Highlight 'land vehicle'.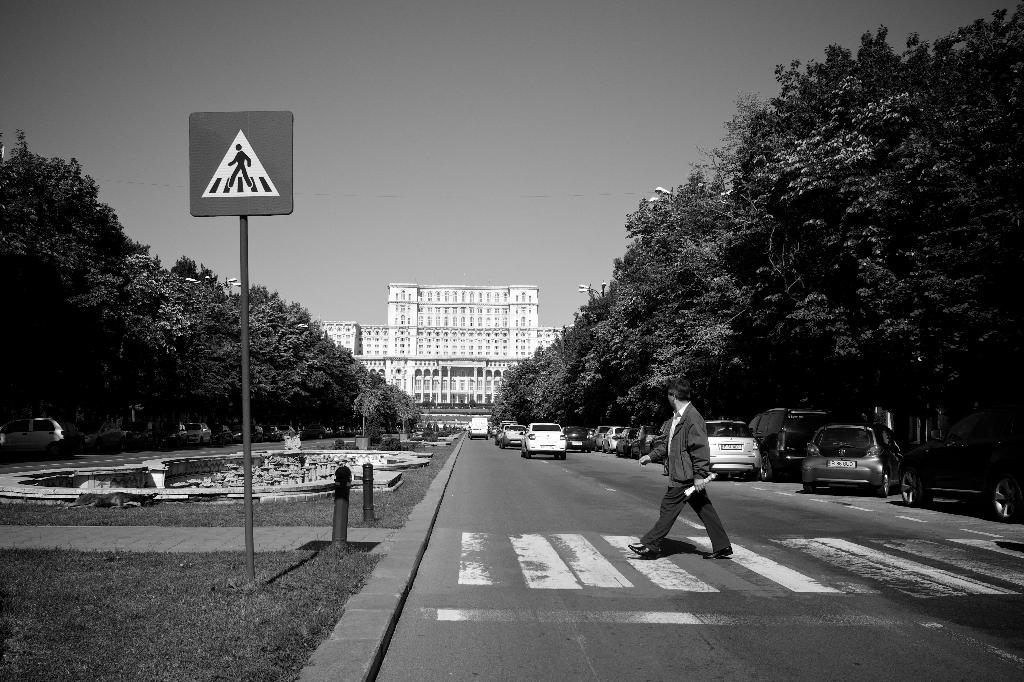
Highlighted region: [x1=800, y1=422, x2=900, y2=495].
